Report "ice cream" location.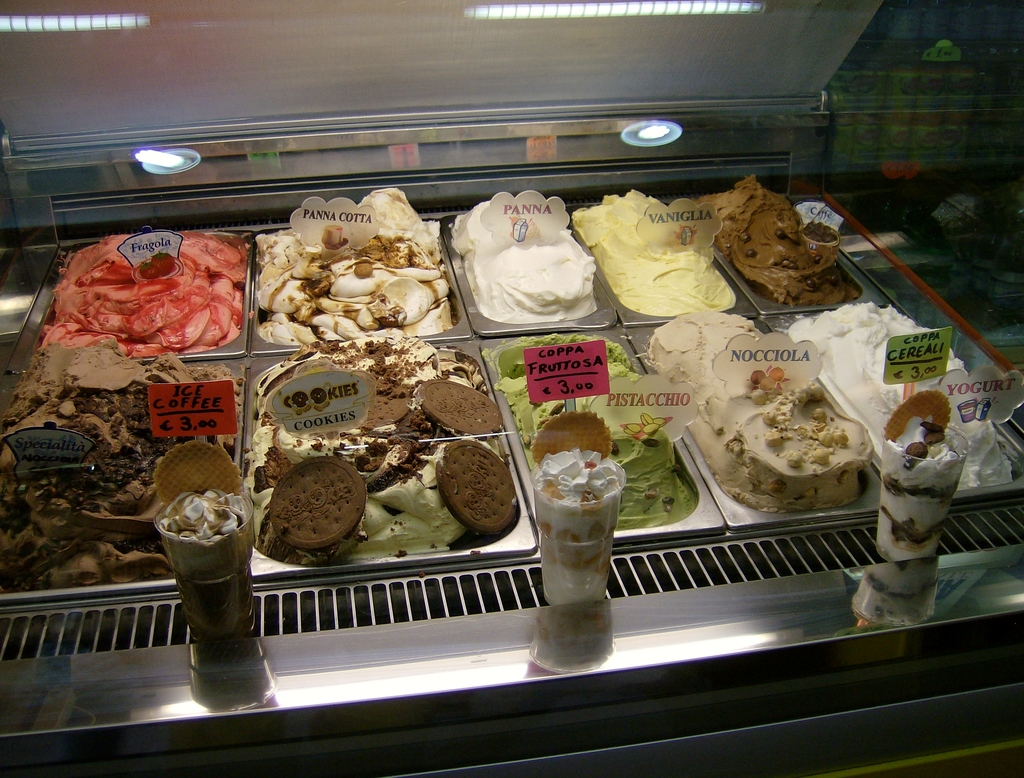
Report: x1=644, y1=306, x2=866, y2=508.
